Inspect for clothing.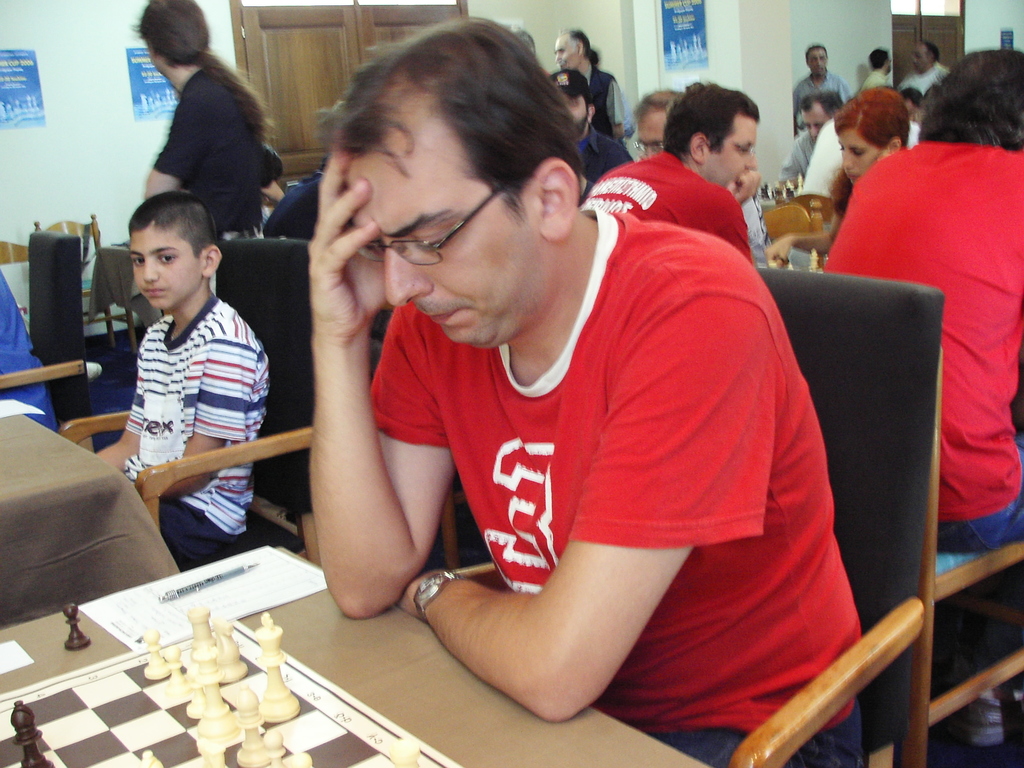
Inspection: bbox=[824, 127, 1023, 669].
